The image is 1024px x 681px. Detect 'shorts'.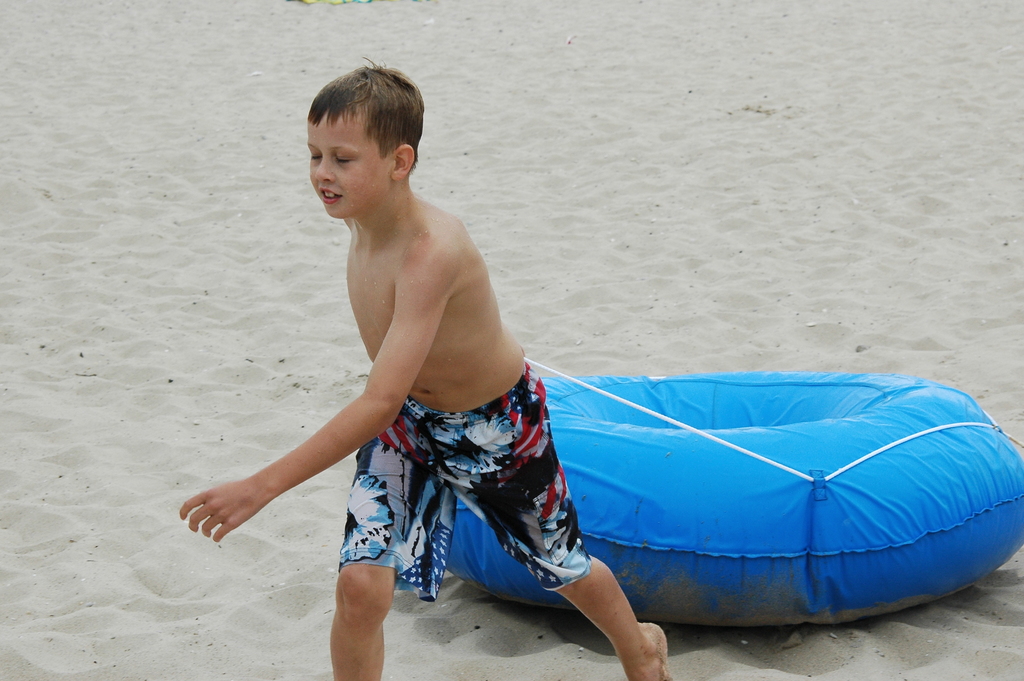
Detection: {"left": 337, "top": 361, "right": 592, "bottom": 603}.
